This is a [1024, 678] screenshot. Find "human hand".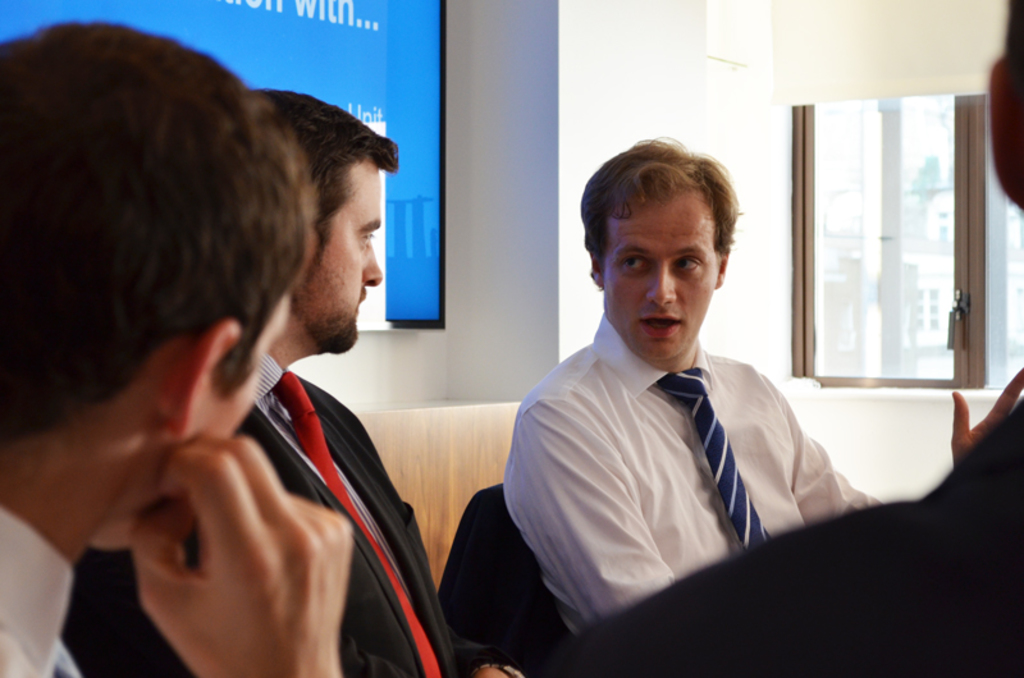
Bounding box: locate(127, 426, 352, 664).
